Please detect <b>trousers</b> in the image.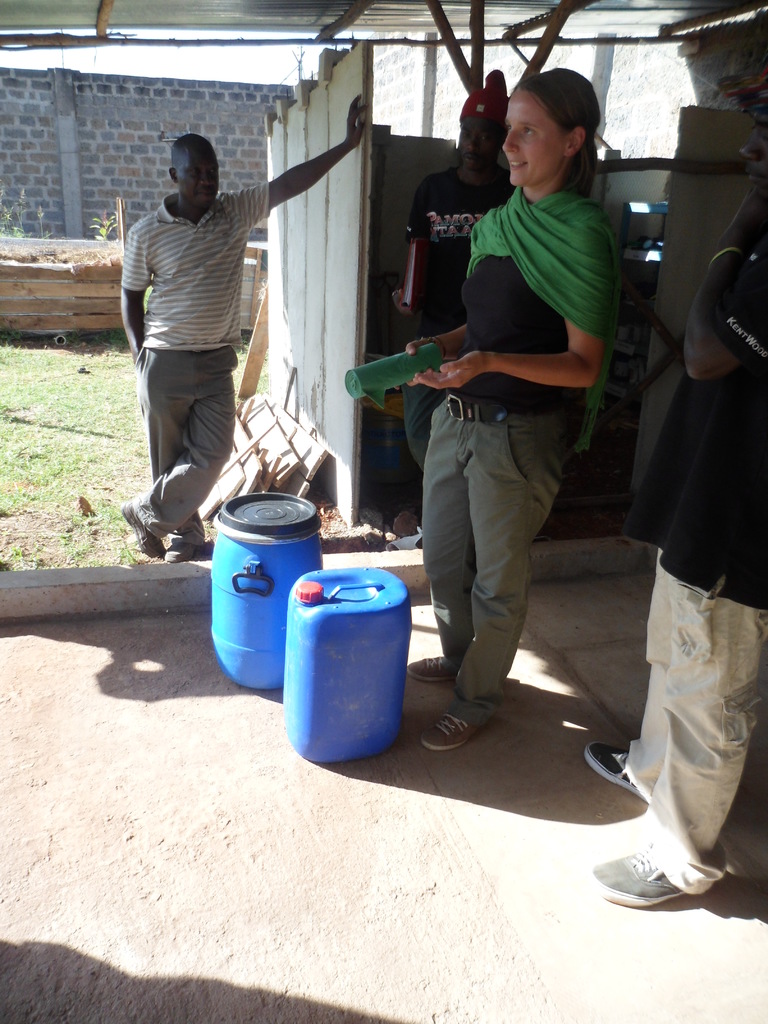
crop(620, 545, 767, 896).
